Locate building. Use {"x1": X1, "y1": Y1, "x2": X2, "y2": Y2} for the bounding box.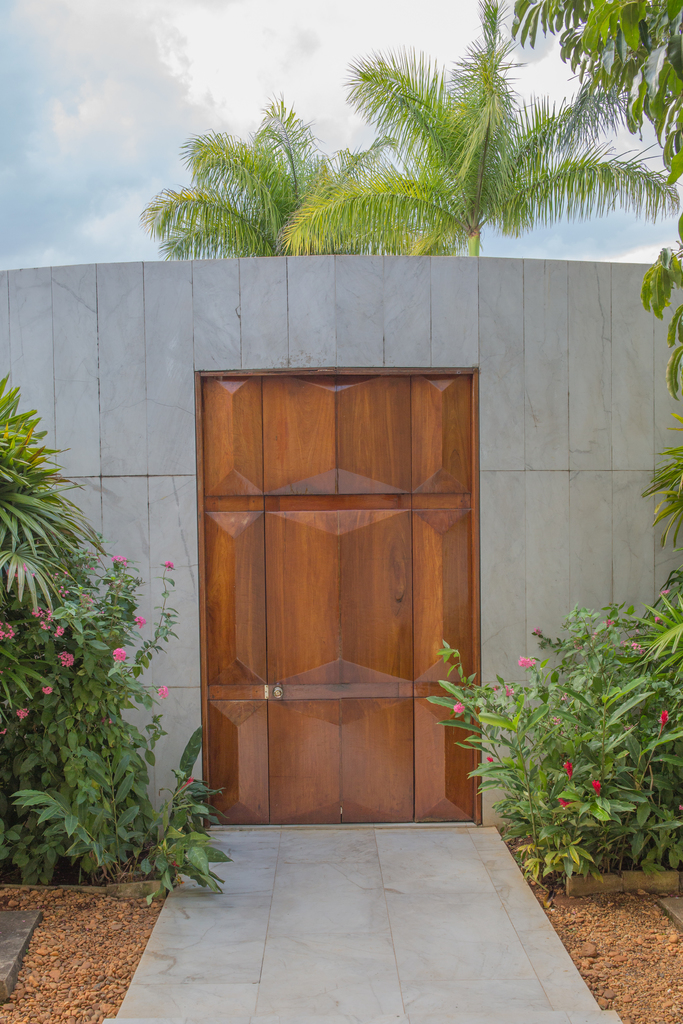
{"x1": 0, "y1": 253, "x2": 682, "y2": 825}.
